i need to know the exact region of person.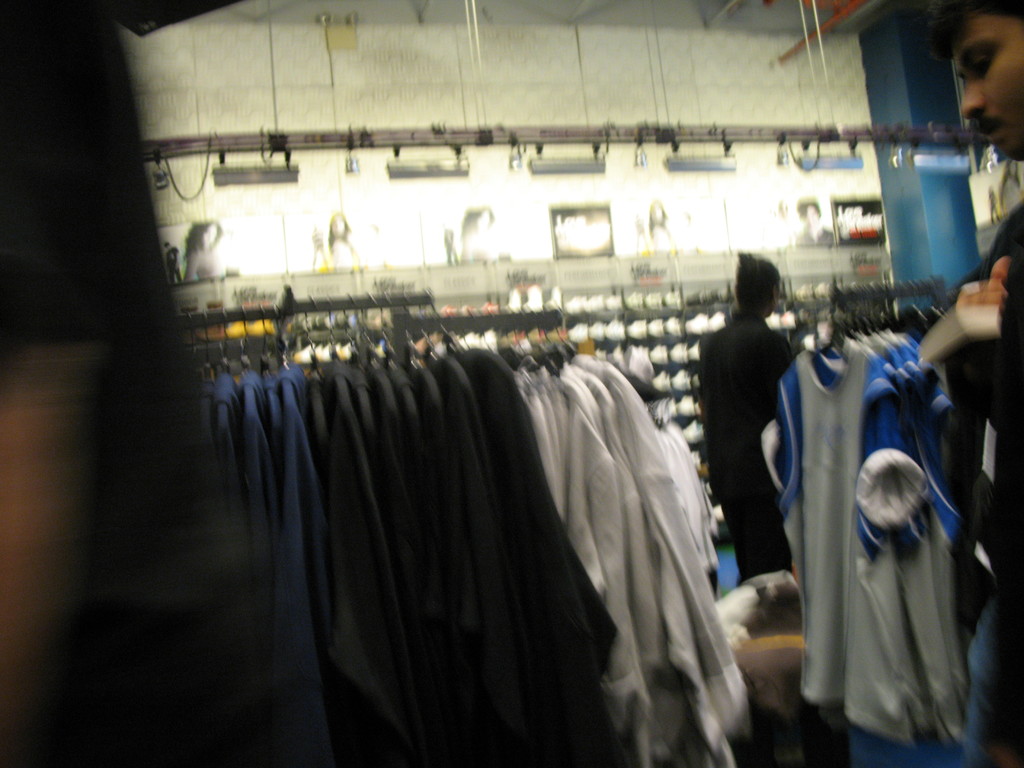
Region: (794,196,837,246).
